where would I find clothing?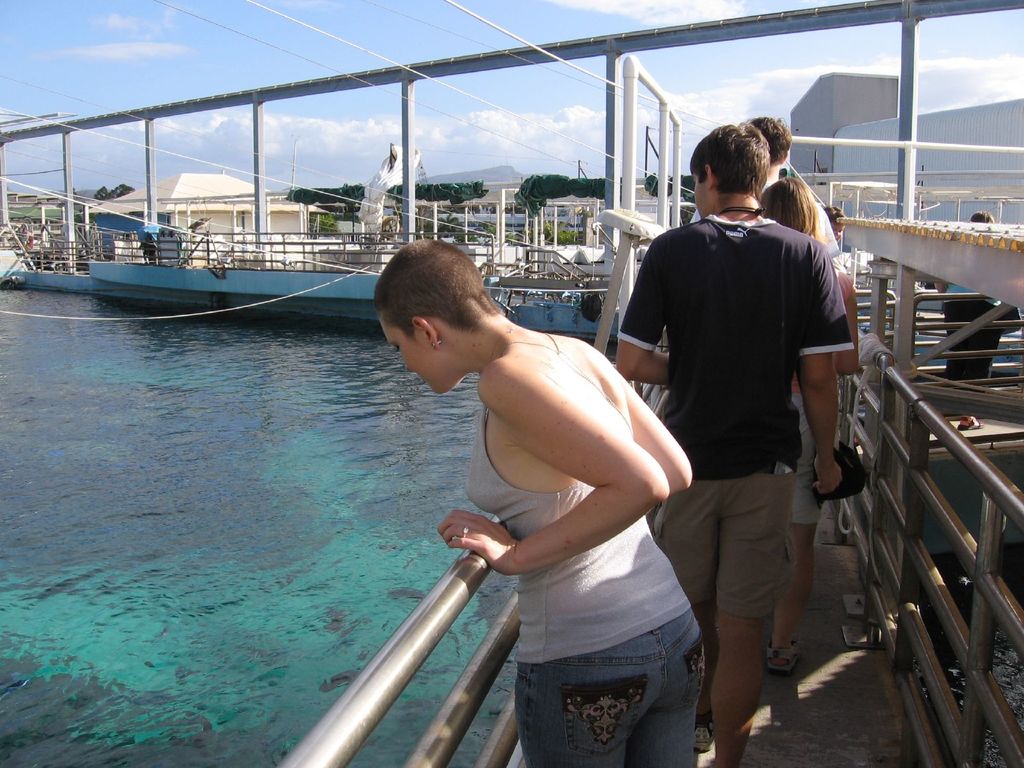
At (617,214,854,619).
